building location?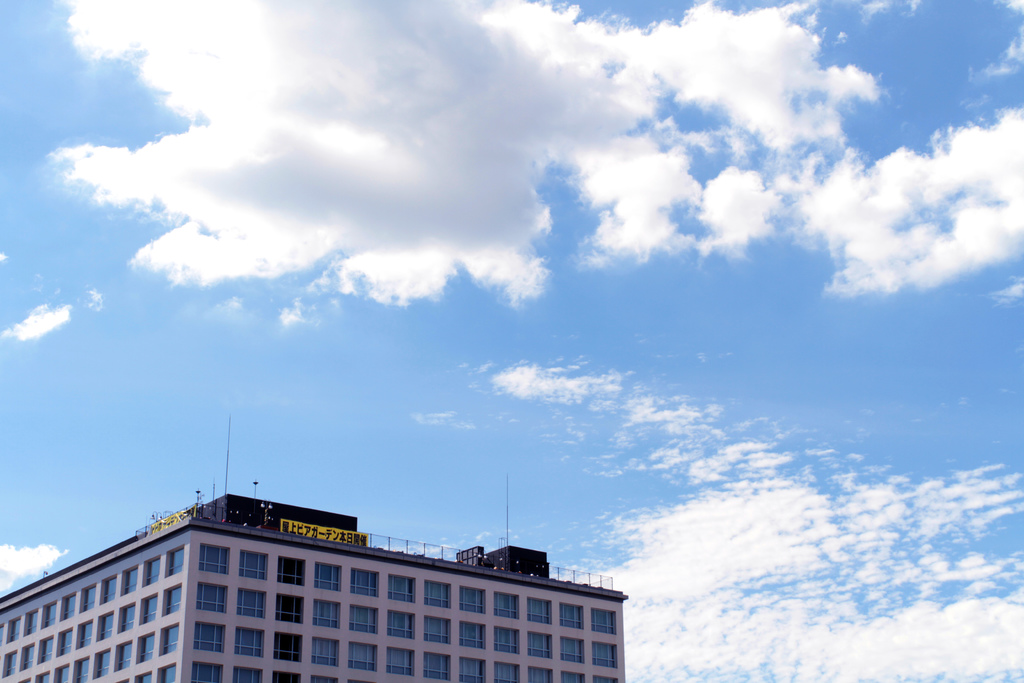
locate(0, 491, 629, 682)
